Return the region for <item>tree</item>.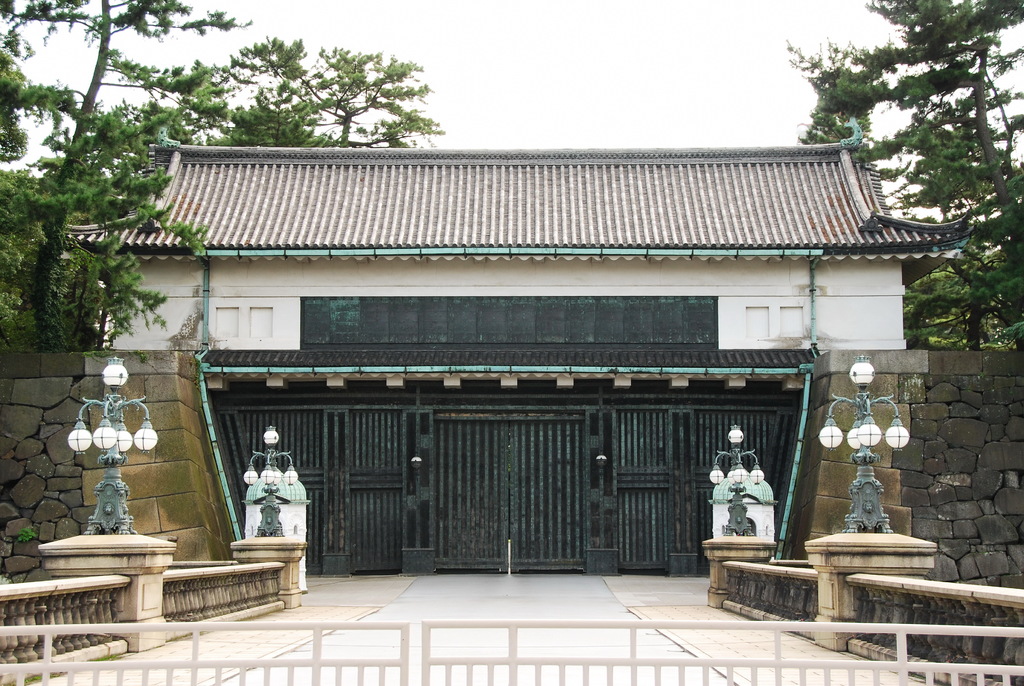
box=[0, 0, 251, 350].
